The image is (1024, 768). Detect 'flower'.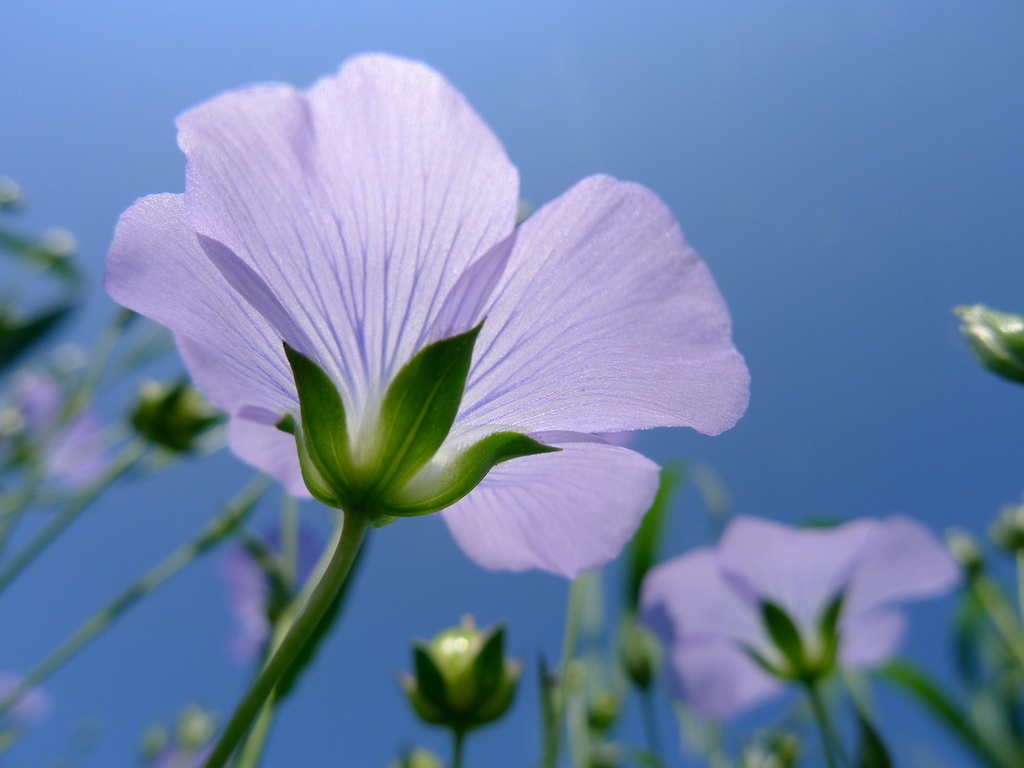
Detection: crop(84, 52, 737, 611).
